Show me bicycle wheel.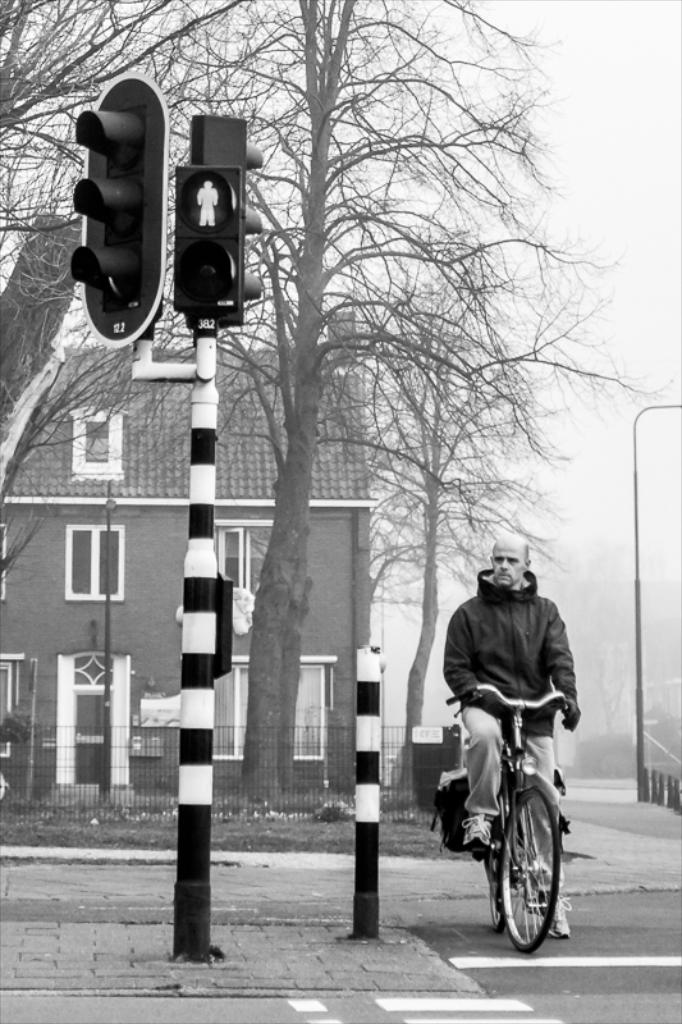
bicycle wheel is here: 496/803/567/948.
